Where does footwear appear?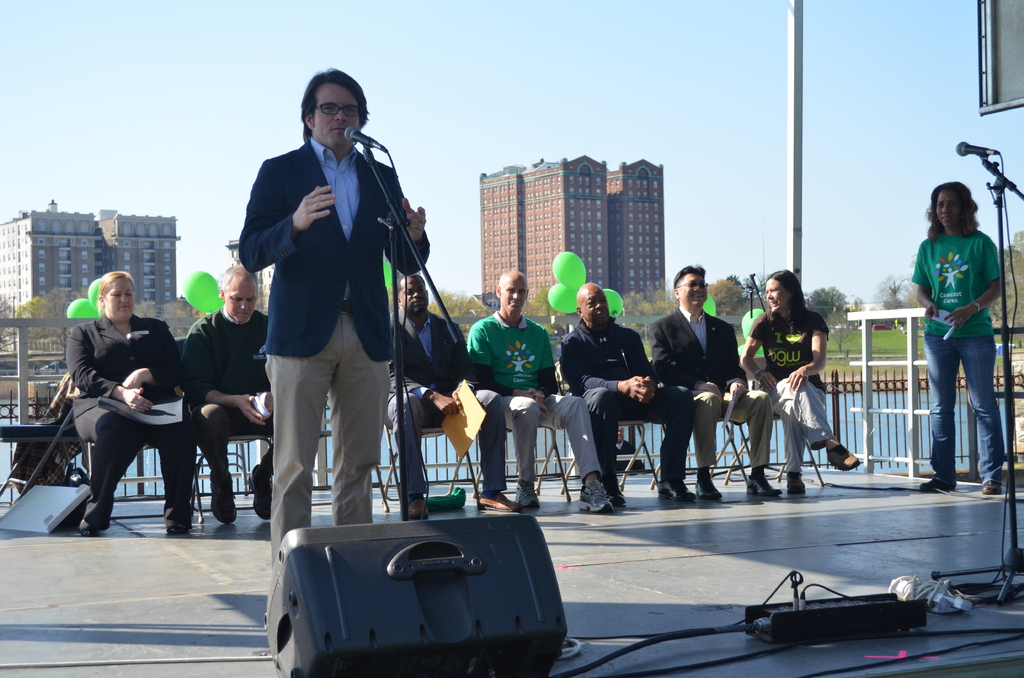
Appears at 259 464 273 528.
